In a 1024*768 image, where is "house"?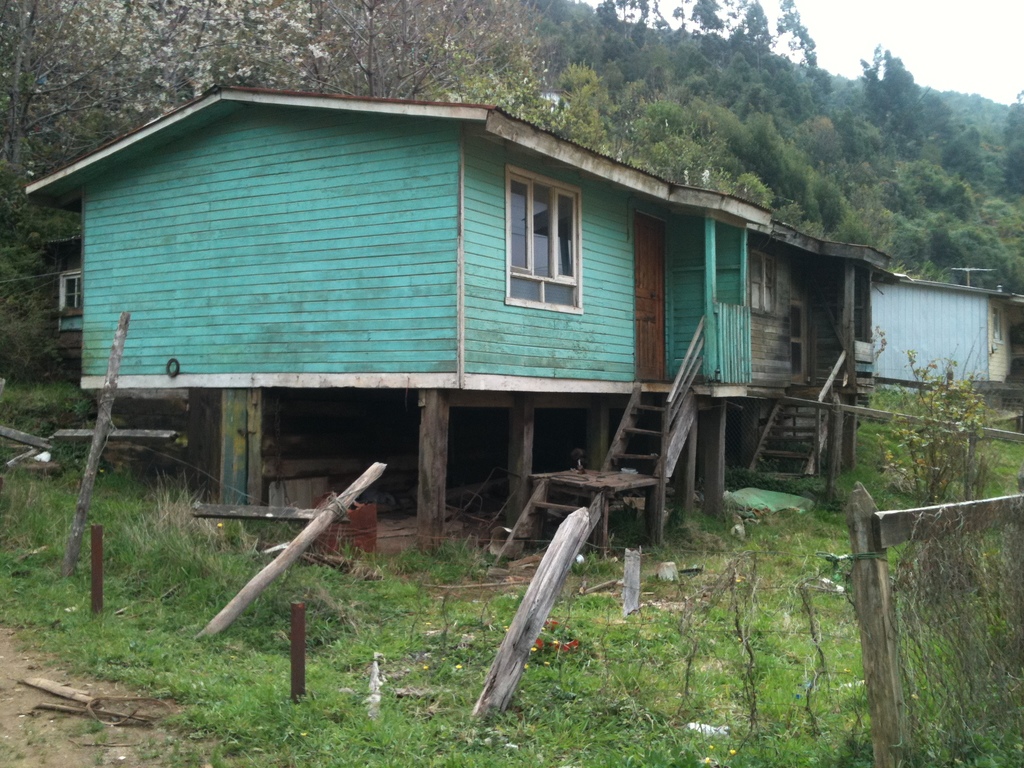
bbox=(8, 81, 904, 569).
